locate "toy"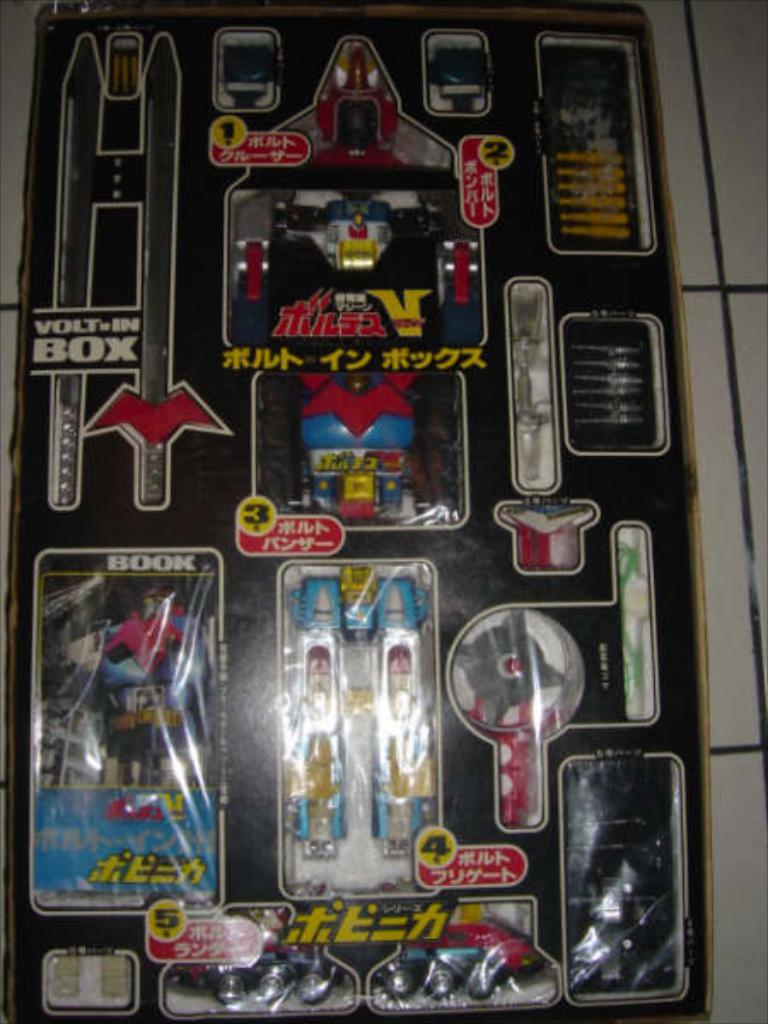
(36,579,109,787)
